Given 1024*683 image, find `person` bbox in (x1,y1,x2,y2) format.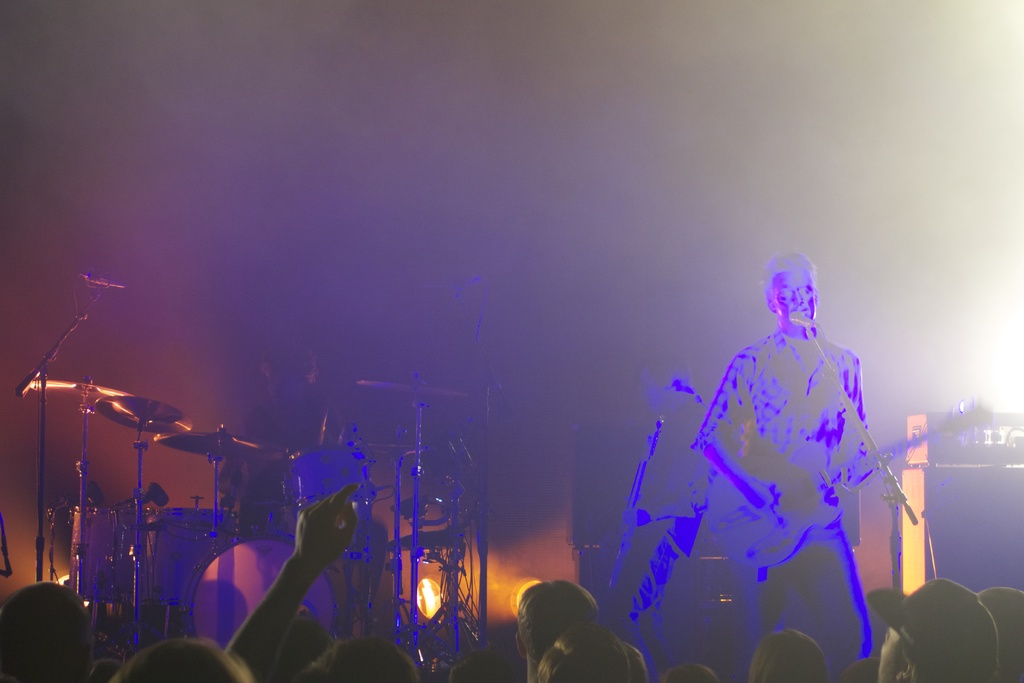
(216,341,353,543).
